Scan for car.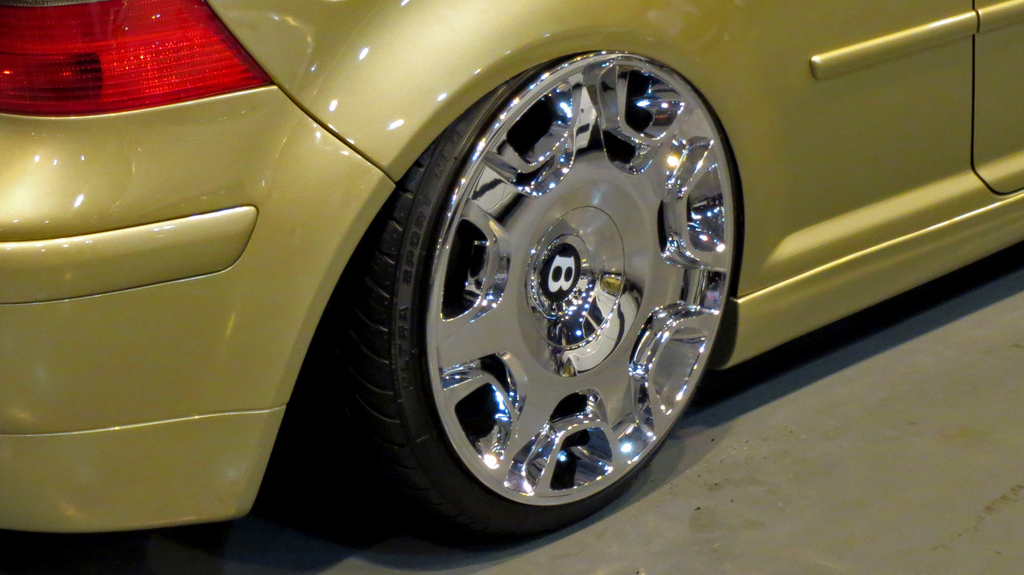
Scan result: 0 0 1023 540.
